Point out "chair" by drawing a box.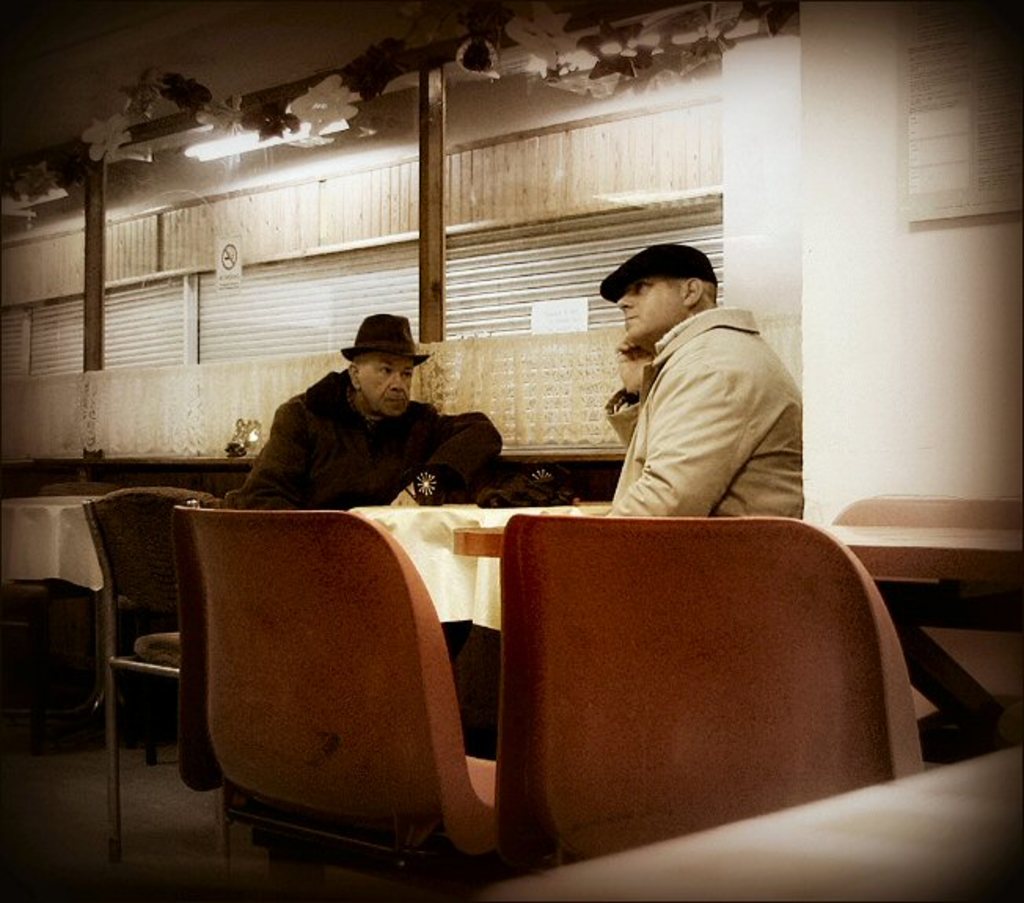
(left=831, top=490, right=1022, bottom=741).
